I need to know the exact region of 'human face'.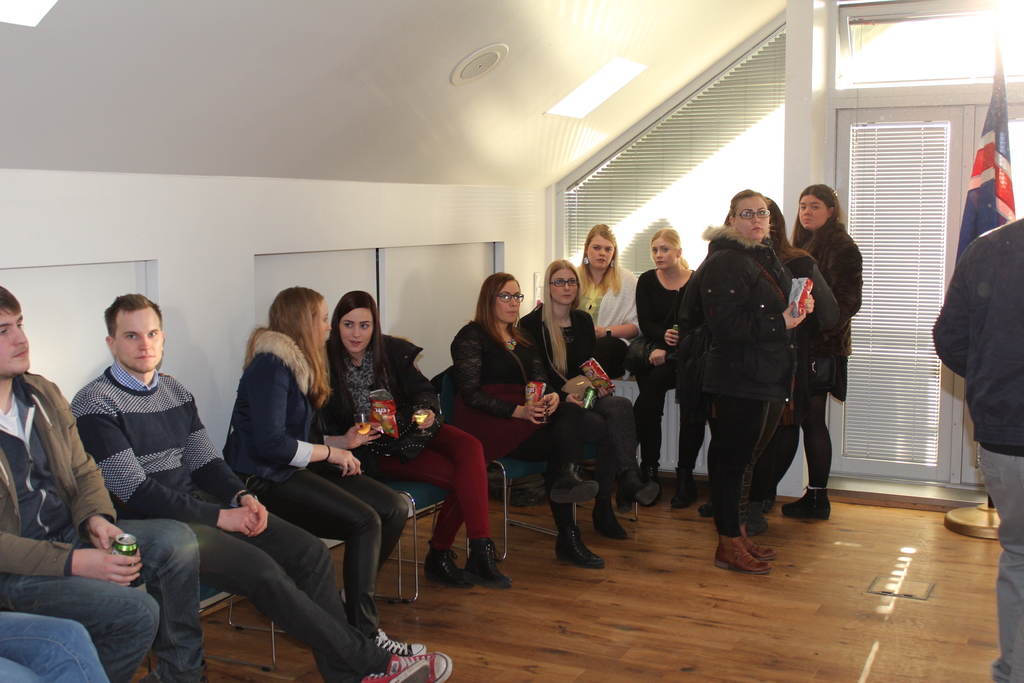
Region: 0,308,28,372.
